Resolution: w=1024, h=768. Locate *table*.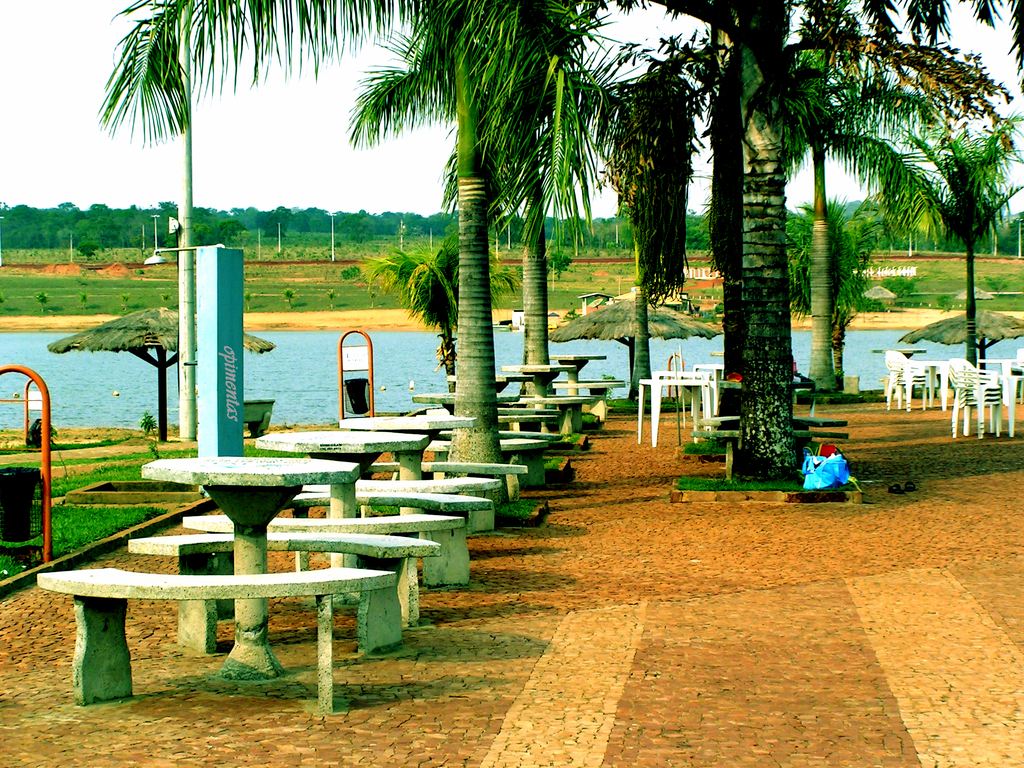
<bbox>253, 427, 432, 619</bbox>.
